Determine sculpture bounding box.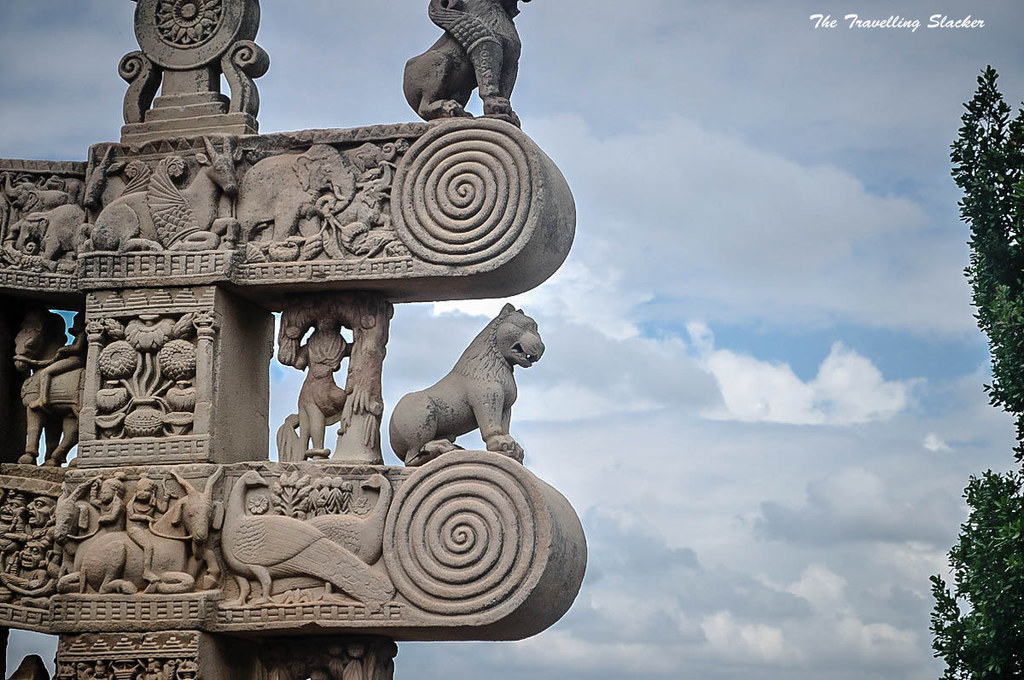
Determined: BBox(379, 292, 530, 455).
